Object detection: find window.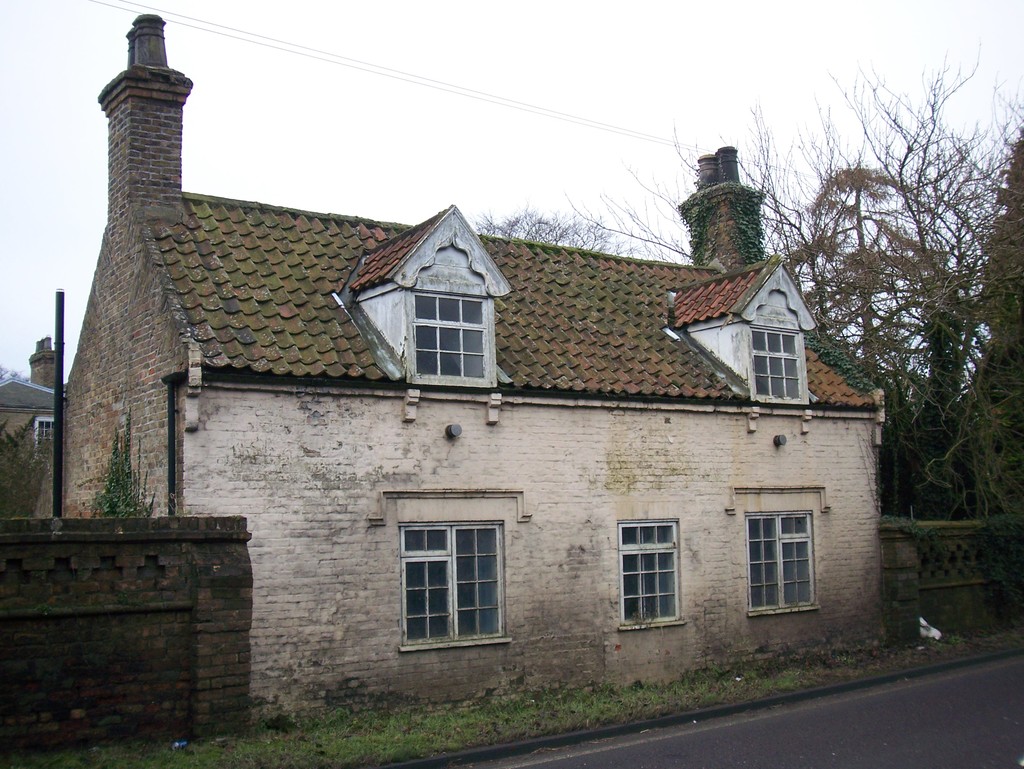
locate(749, 328, 805, 399).
